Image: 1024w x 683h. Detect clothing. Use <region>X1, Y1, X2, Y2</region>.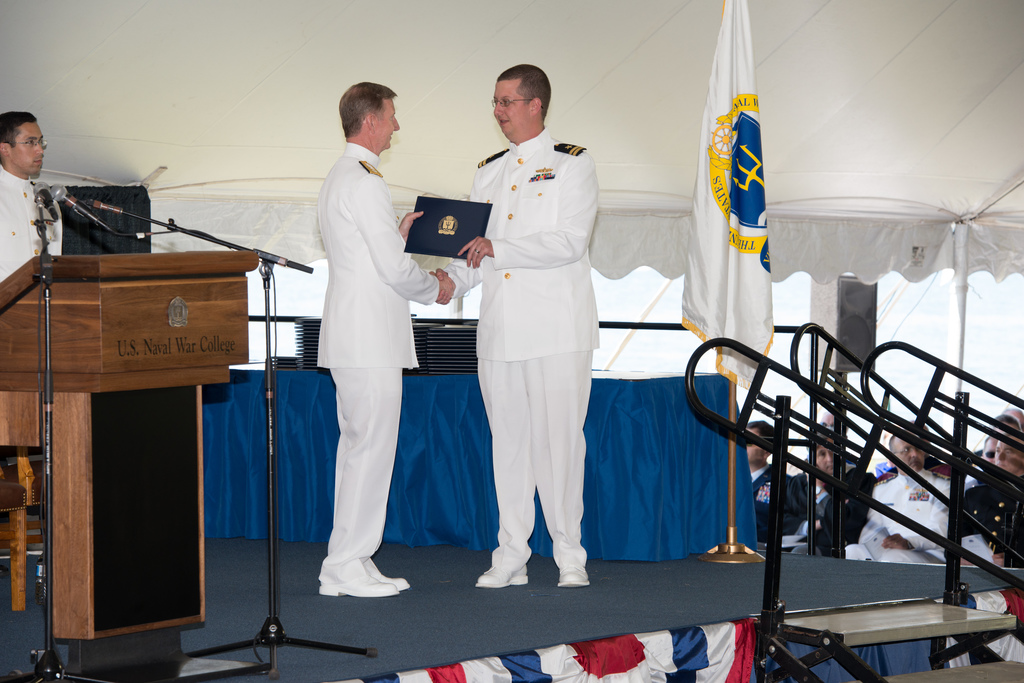
<region>462, 89, 608, 572</region>.
